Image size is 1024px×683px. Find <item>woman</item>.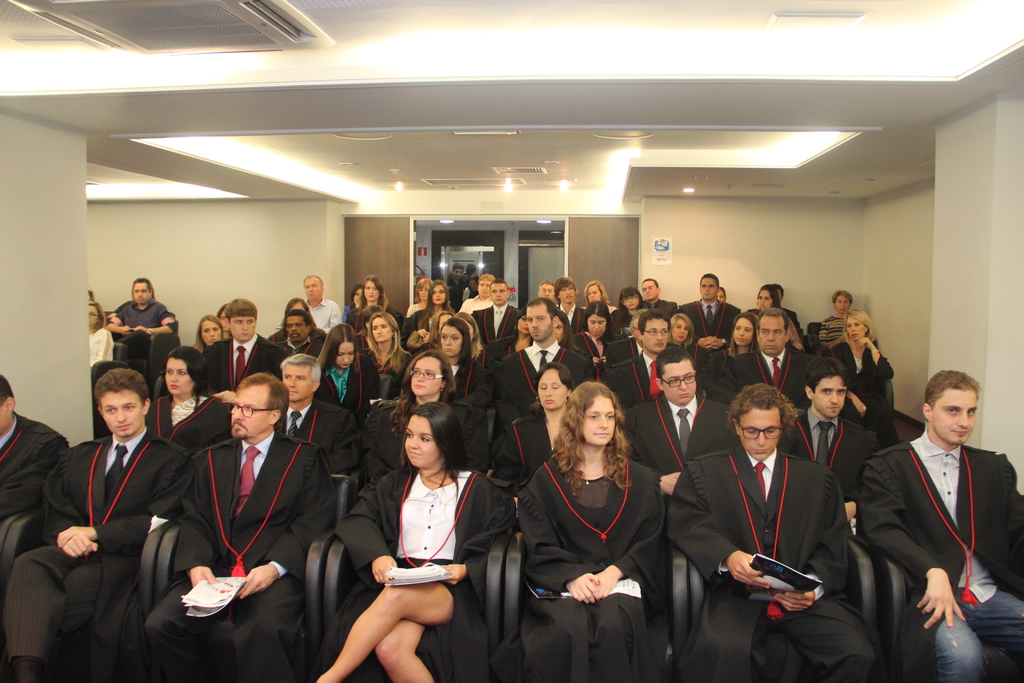
569,300,621,370.
